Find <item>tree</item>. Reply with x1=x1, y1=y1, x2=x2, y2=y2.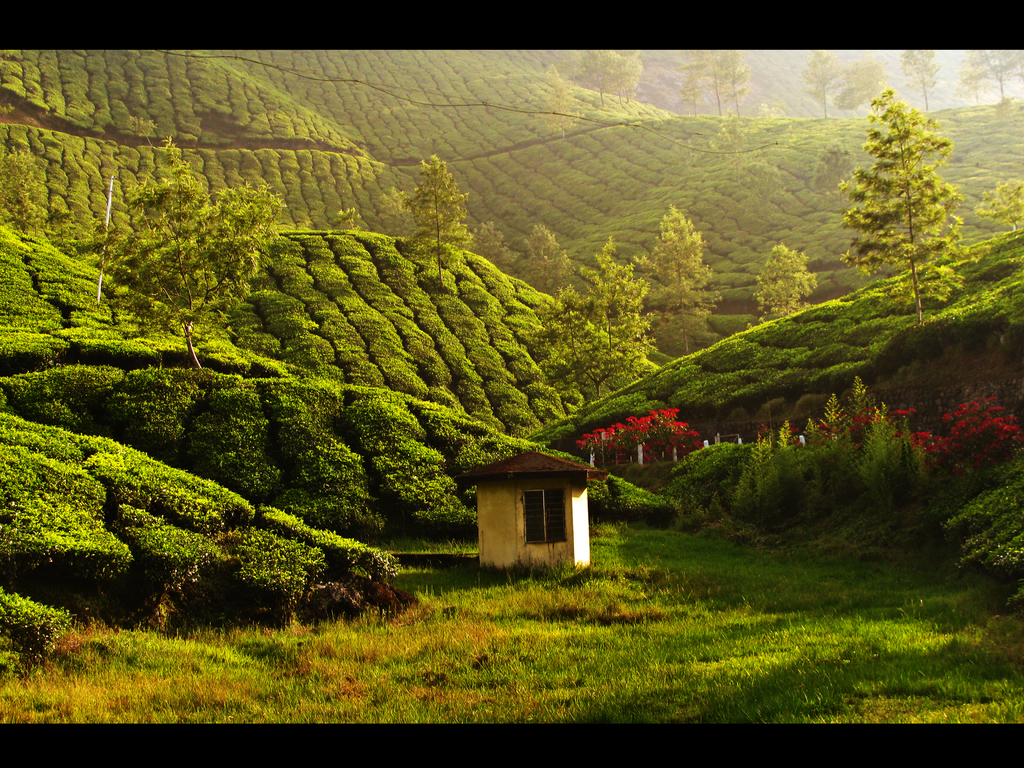
x1=107, y1=135, x2=287, y2=376.
